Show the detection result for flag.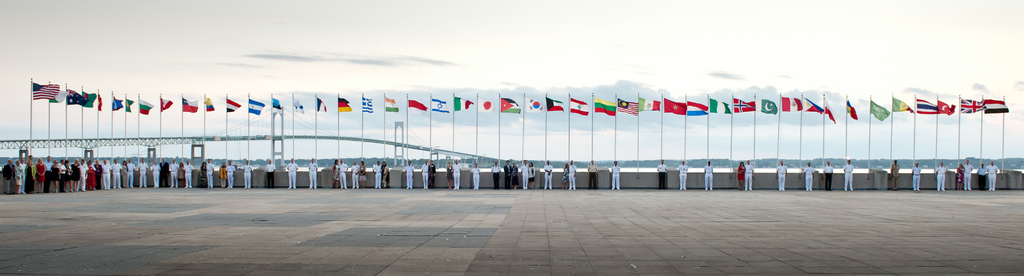
[left=403, top=96, right=426, bottom=113].
